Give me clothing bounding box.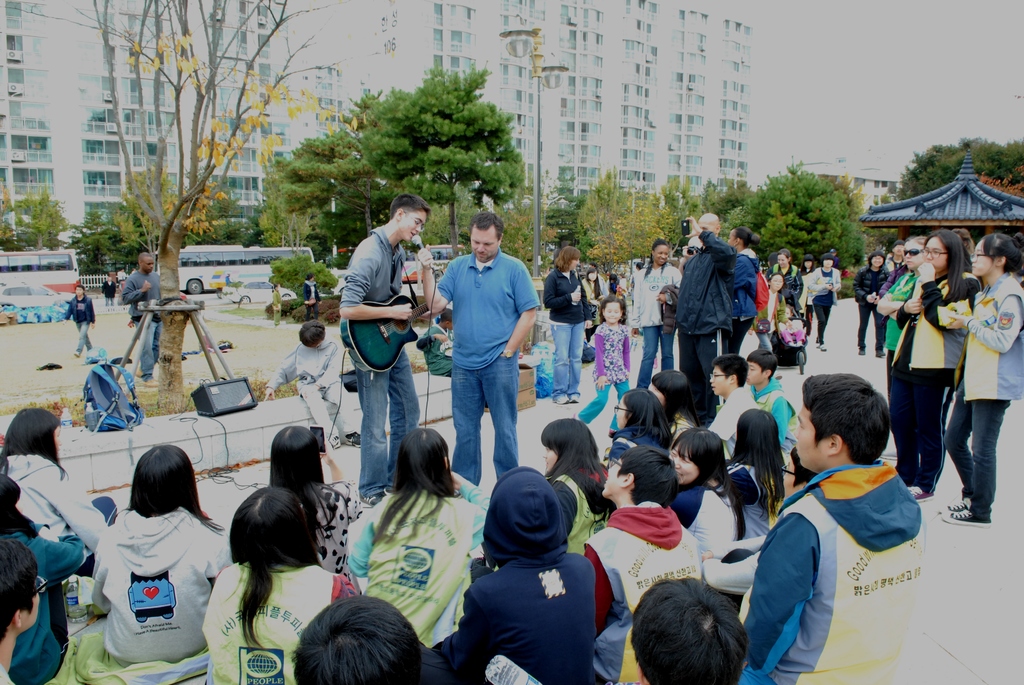
(x1=809, y1=266, x2=843, y2=346).
